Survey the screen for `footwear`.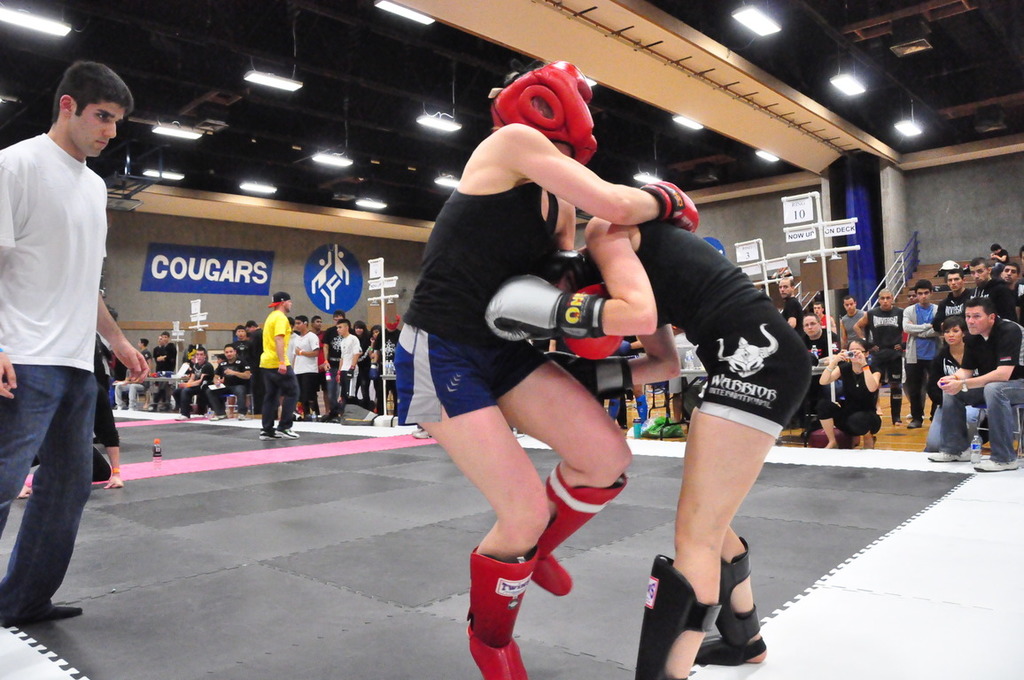
Survey found: <bbox>969, 458, 1020, 471</bbox>.
